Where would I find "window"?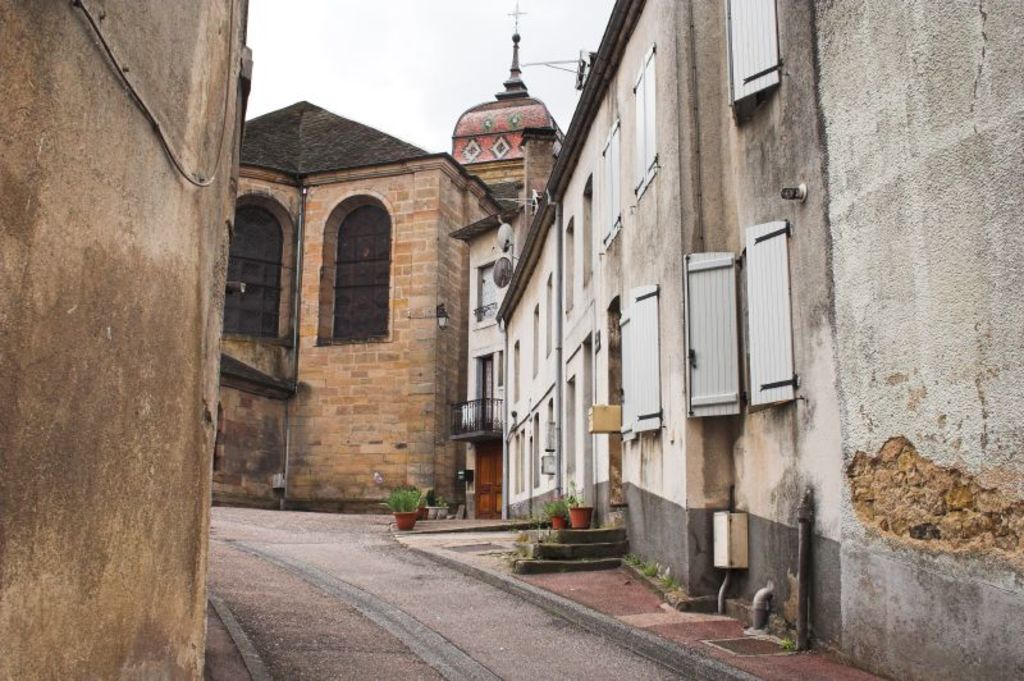
At bbox=[311, 164, 401, 356].
